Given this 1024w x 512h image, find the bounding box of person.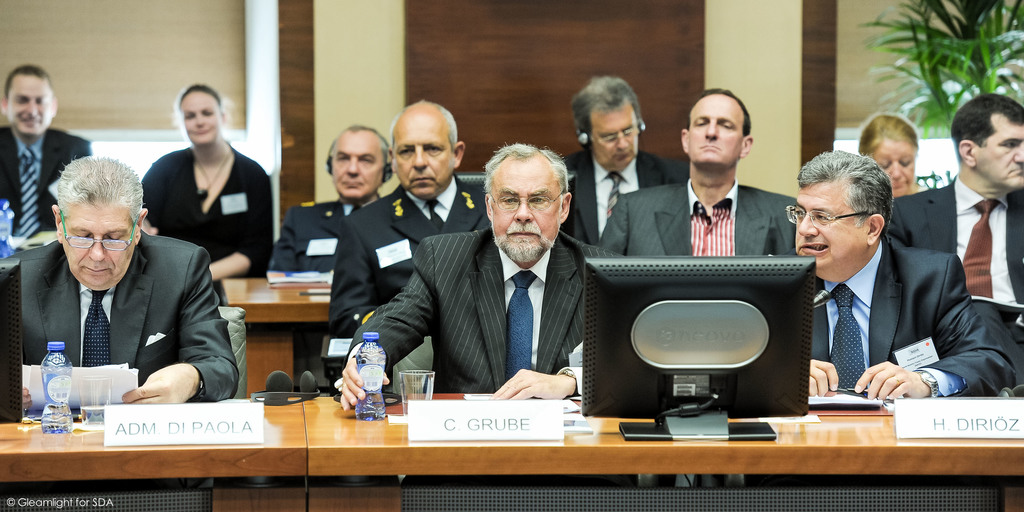
[2,155,238,404].
